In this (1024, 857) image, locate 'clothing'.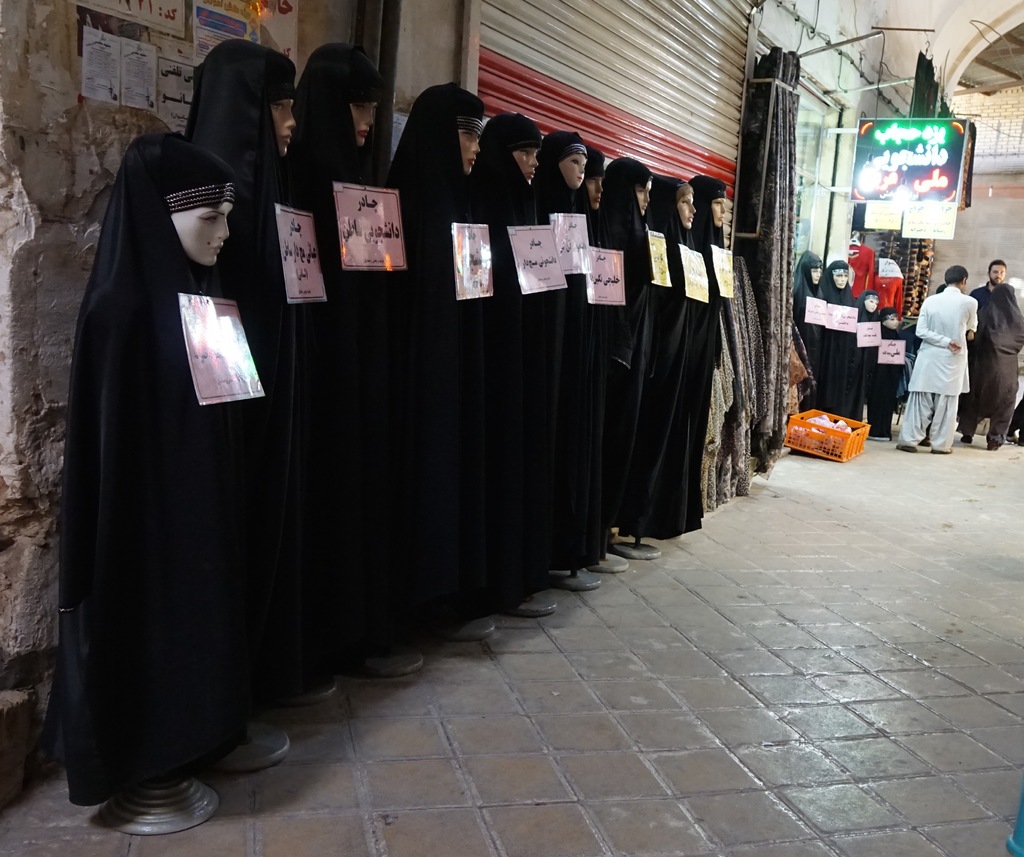
Bounding box: BBox(56, 136, 266, 809).
